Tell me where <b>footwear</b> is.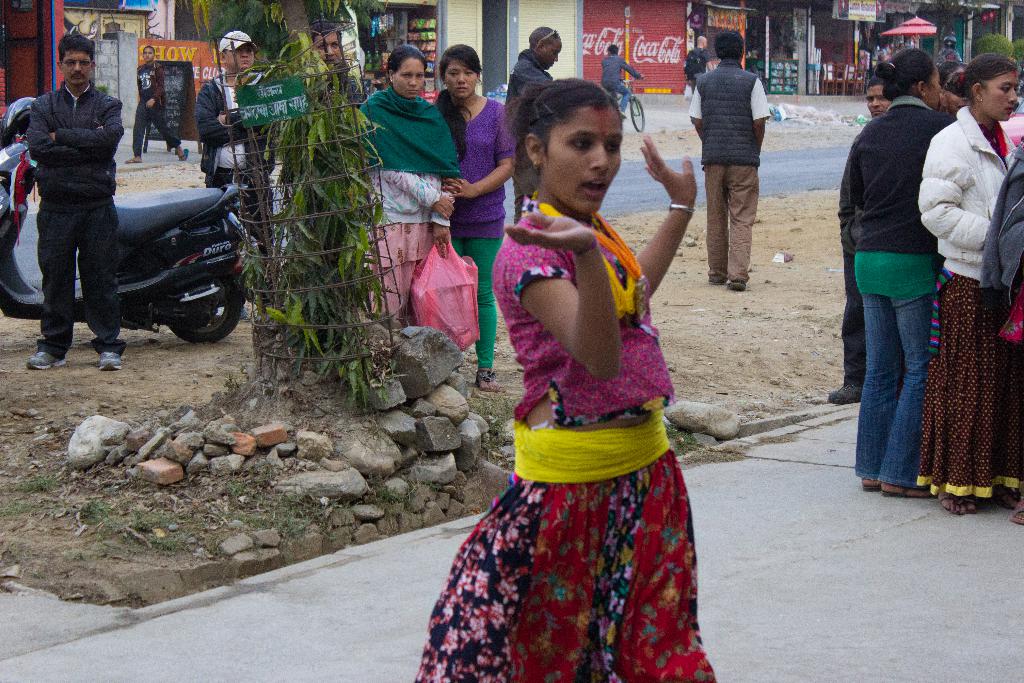
<b>footwear</b> is at [825, 378, 862, 407].
